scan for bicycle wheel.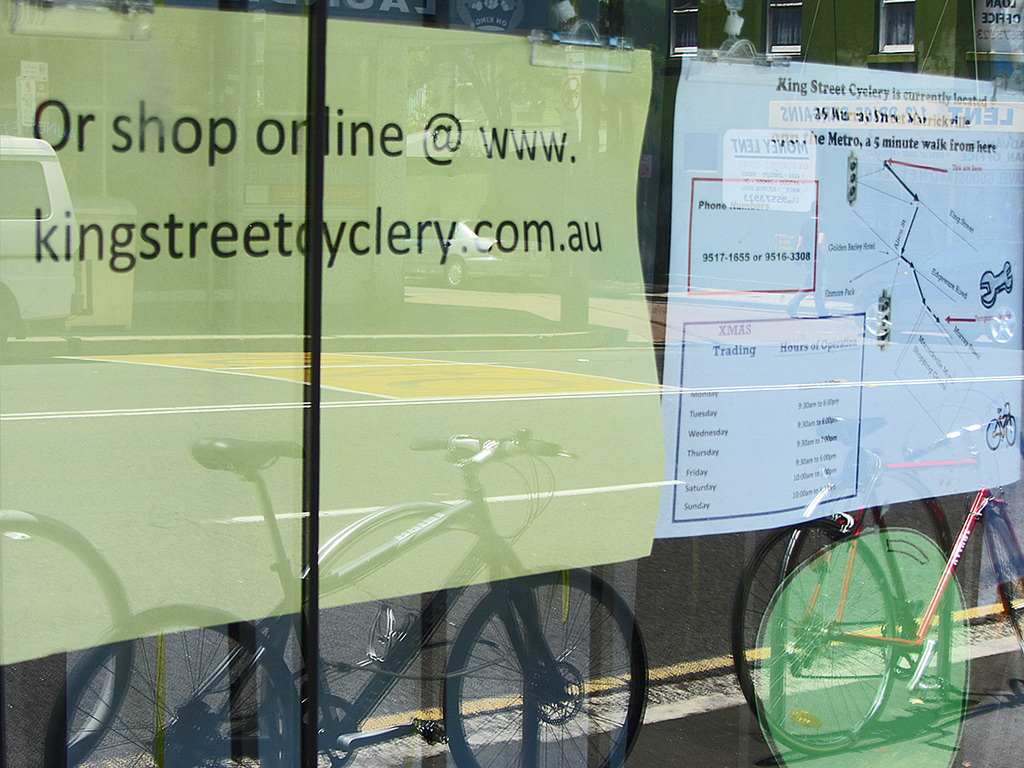
Scan result: bbox=(379, 570, 643, 756).
